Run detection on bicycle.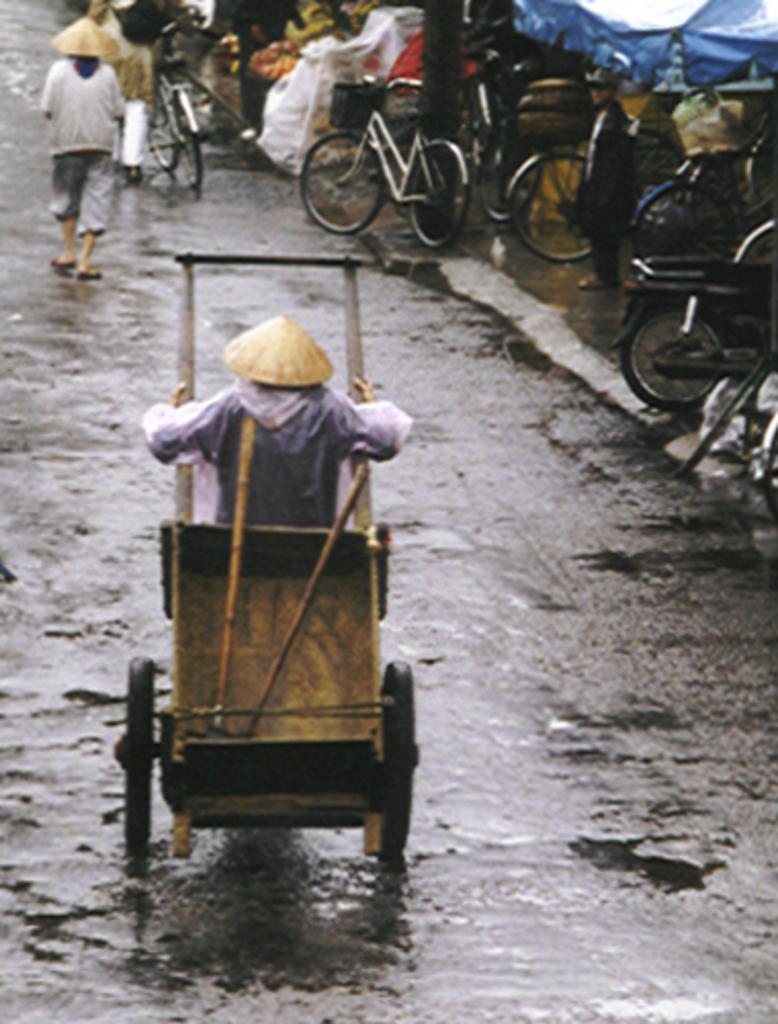
Result: [301, 74, 475, 250].
